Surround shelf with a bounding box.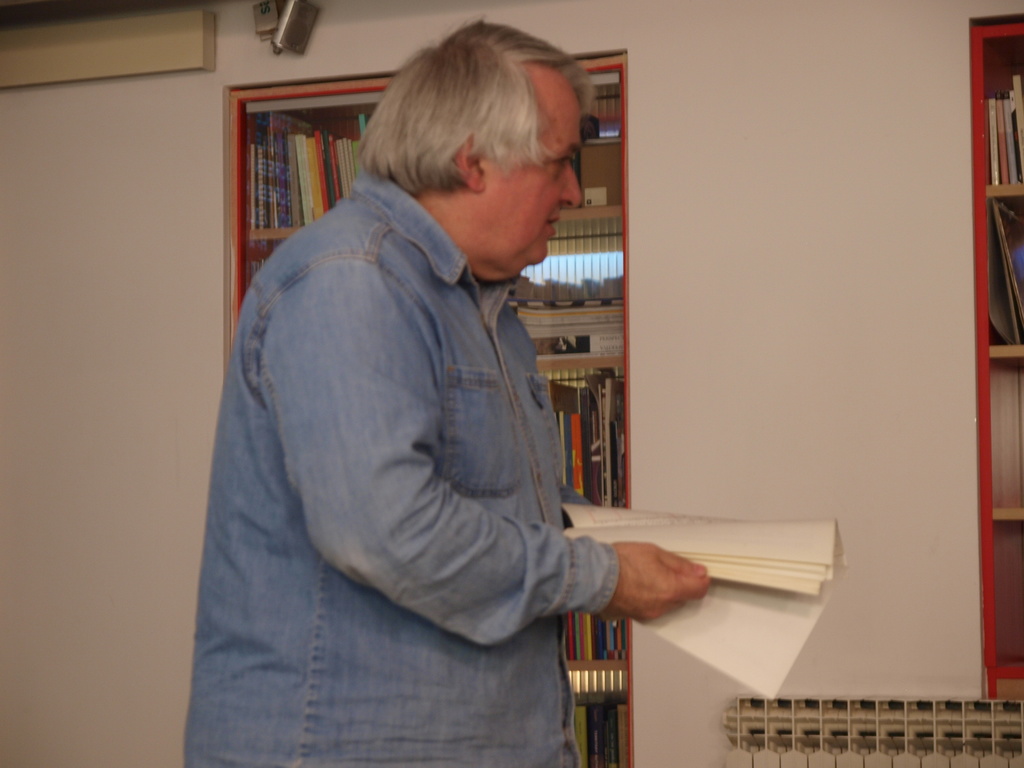
BBox(965, 4, 1023, 706).
